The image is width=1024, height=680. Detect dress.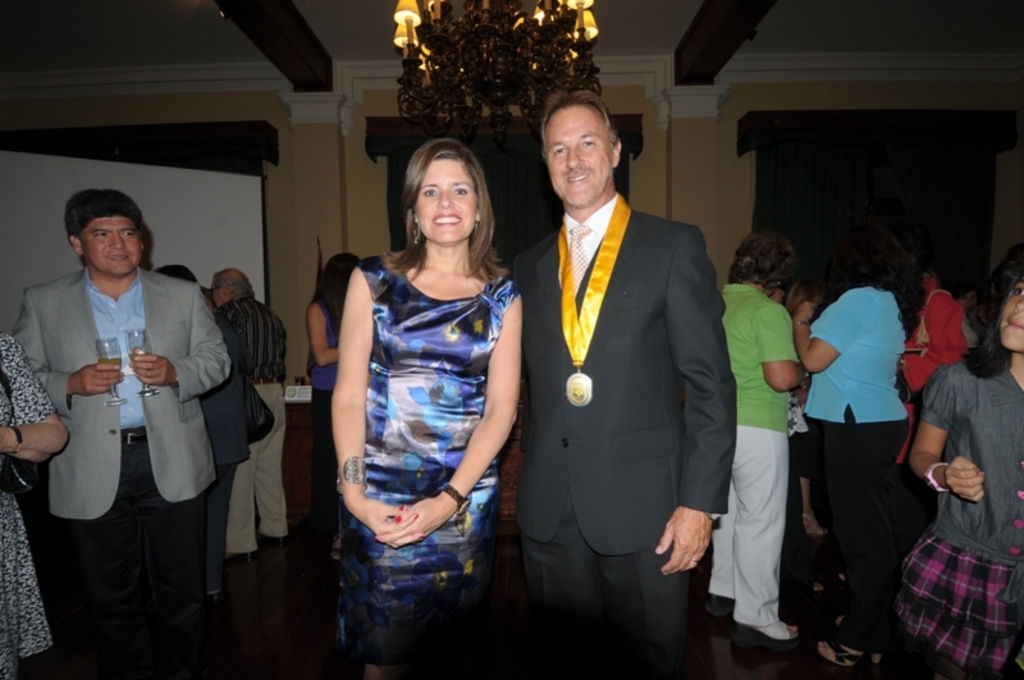
Detection: region(330, 255, 518, 667).
